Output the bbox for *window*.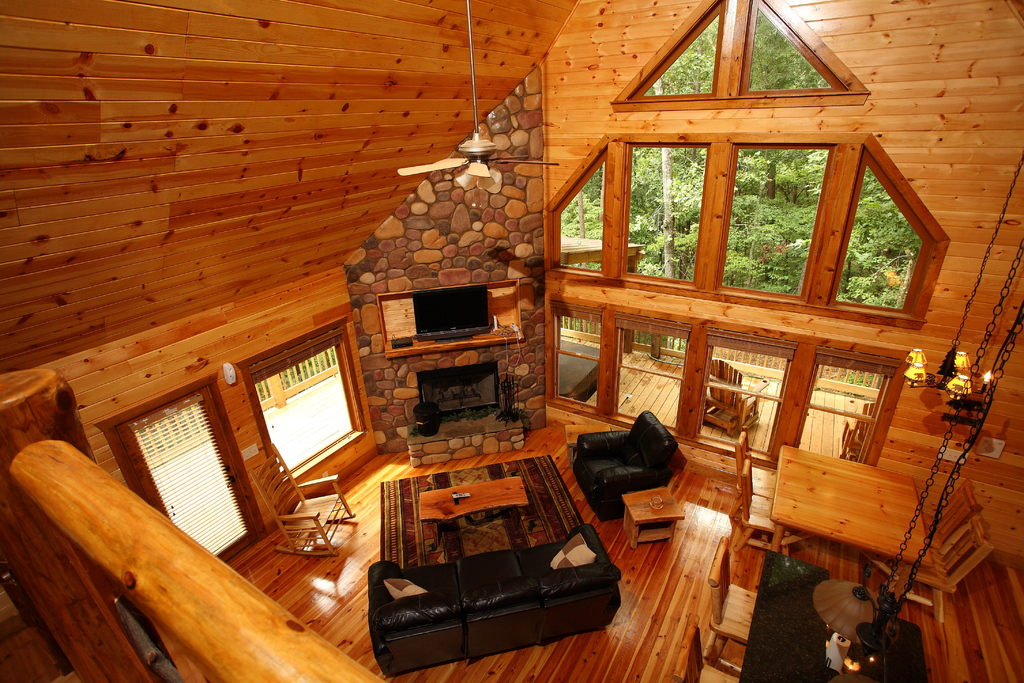
detection(633, 3, 722, 97).
